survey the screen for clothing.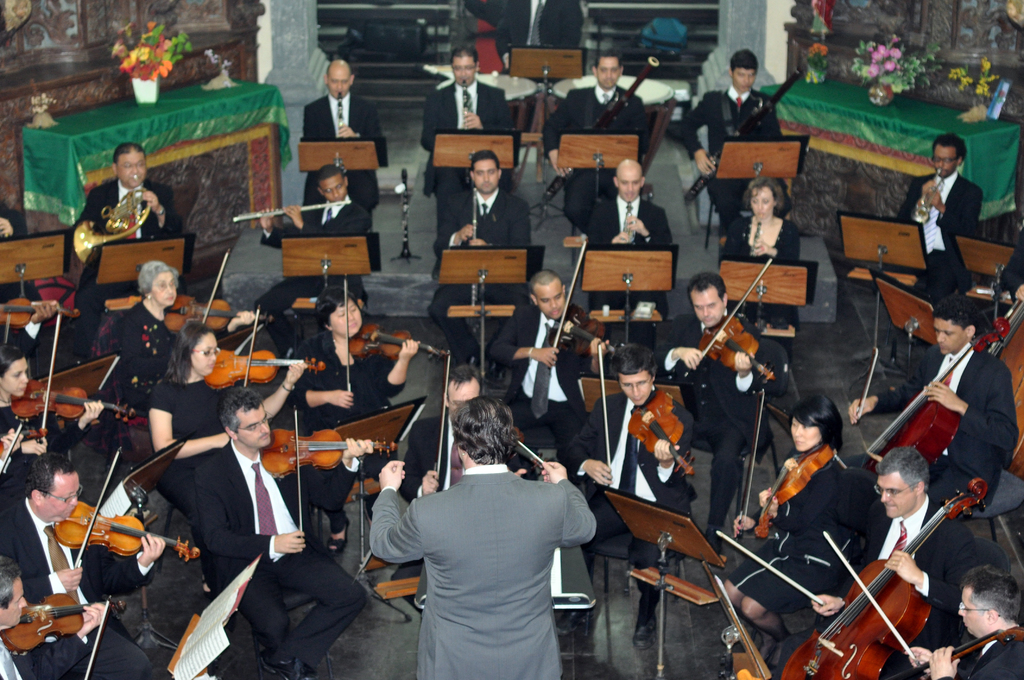
Survey found: locate(141, 366, 234, 511).
